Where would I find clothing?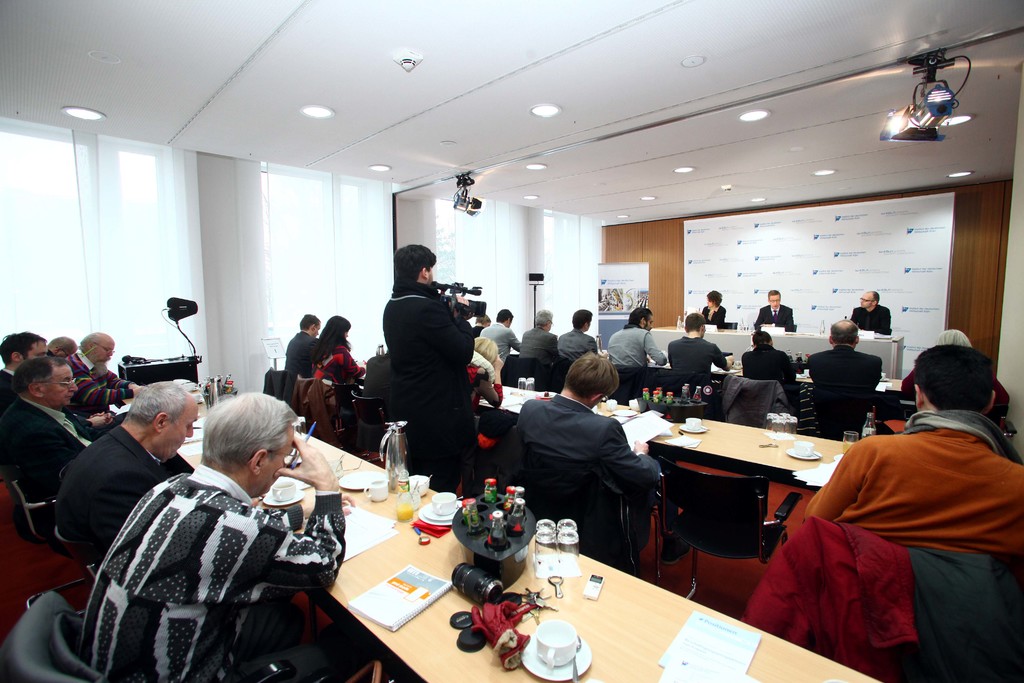
At (502,375,680,568).
